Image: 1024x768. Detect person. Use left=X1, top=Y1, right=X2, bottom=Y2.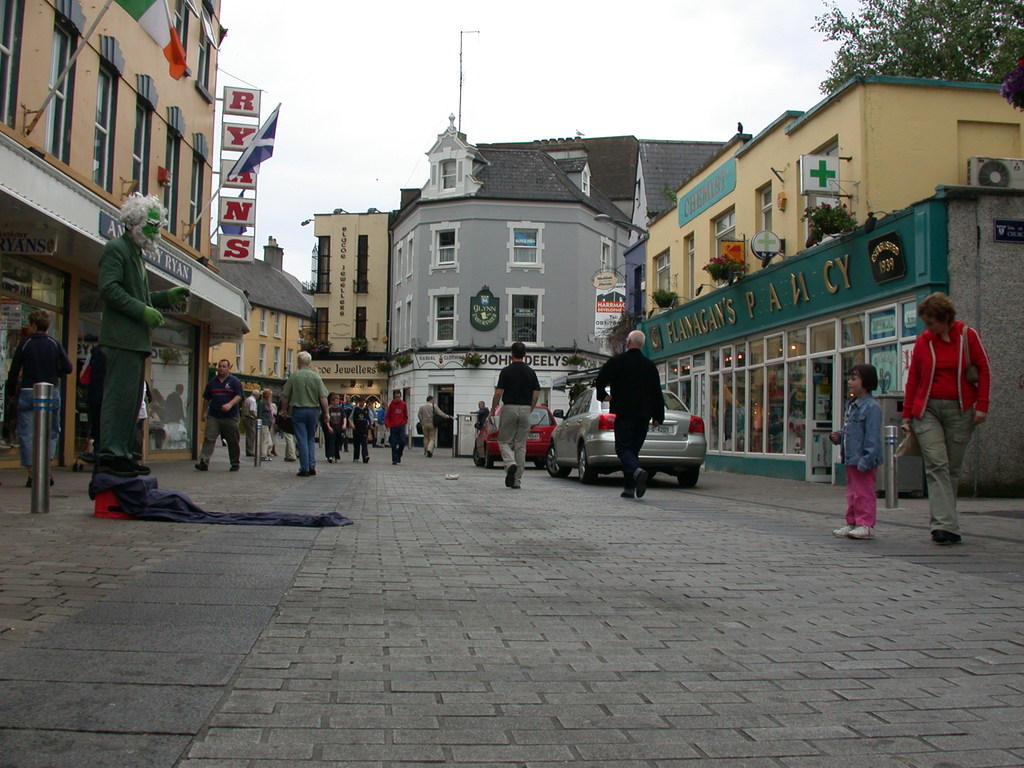
left=385, top=389, right=410, bottom=466.
